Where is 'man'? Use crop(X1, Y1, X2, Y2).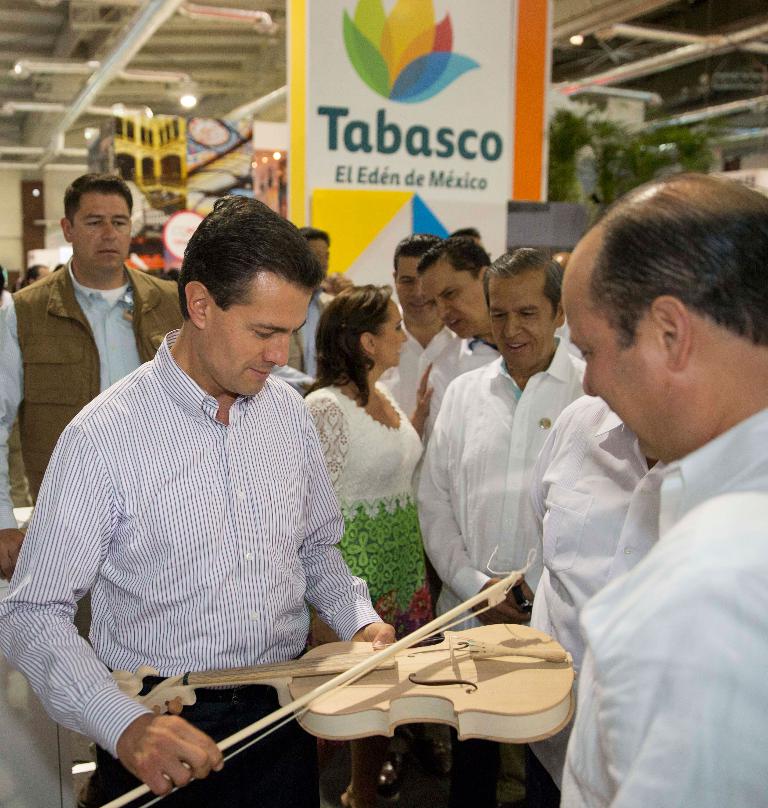
crop(0, 193, 397, 807).
